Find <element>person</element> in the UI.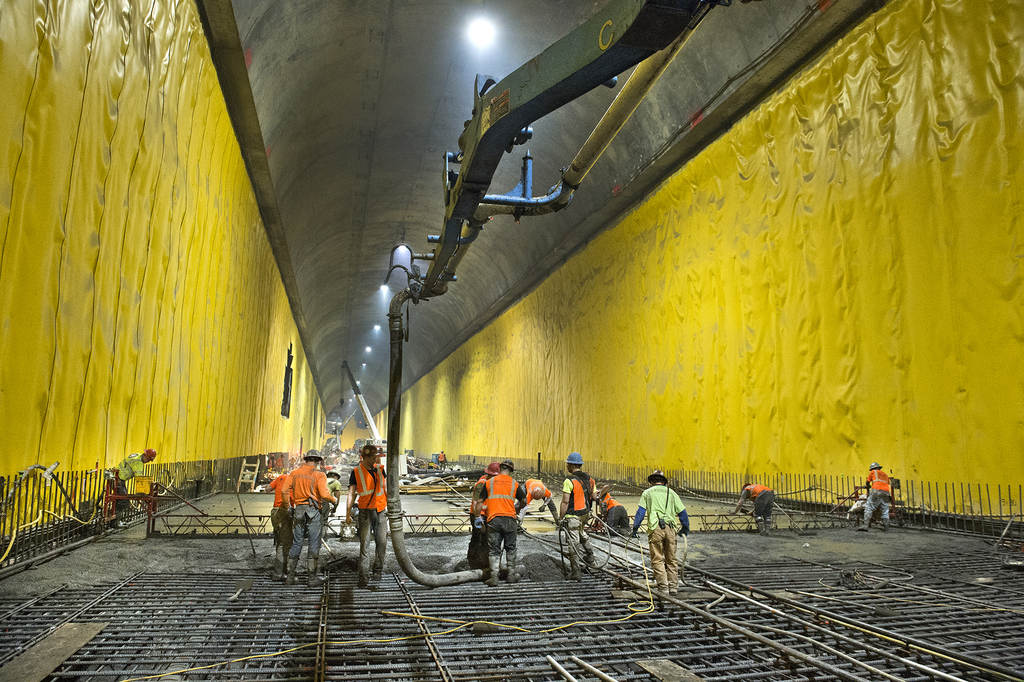
UI element at x1=527, y1=478, x2=557, y2=515.
